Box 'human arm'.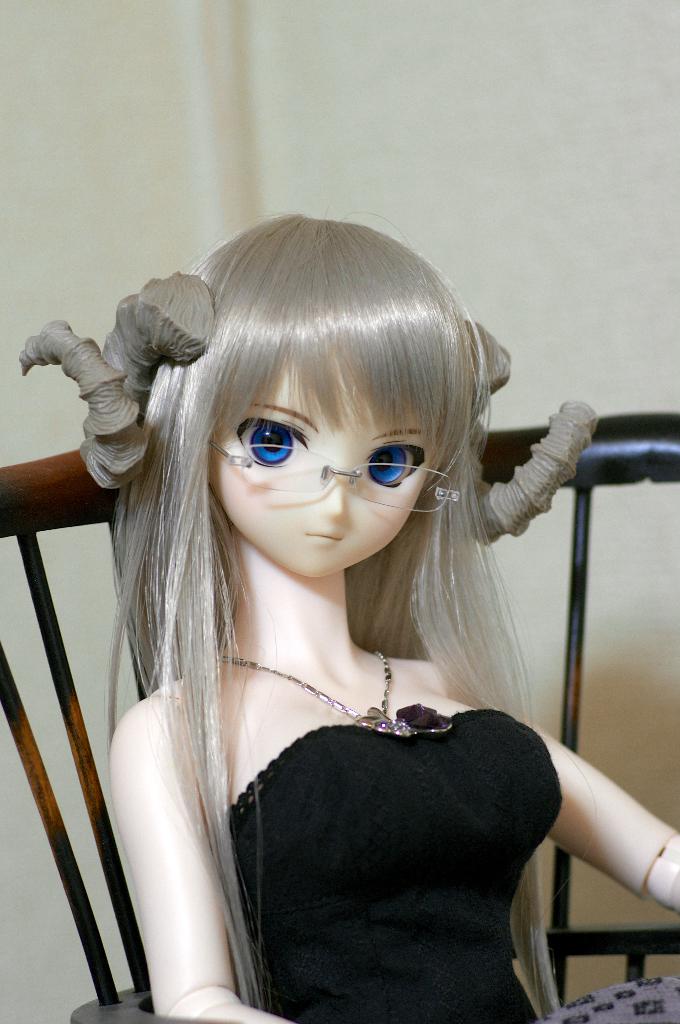
(left=457, top=659, right=679, bottom=925).
